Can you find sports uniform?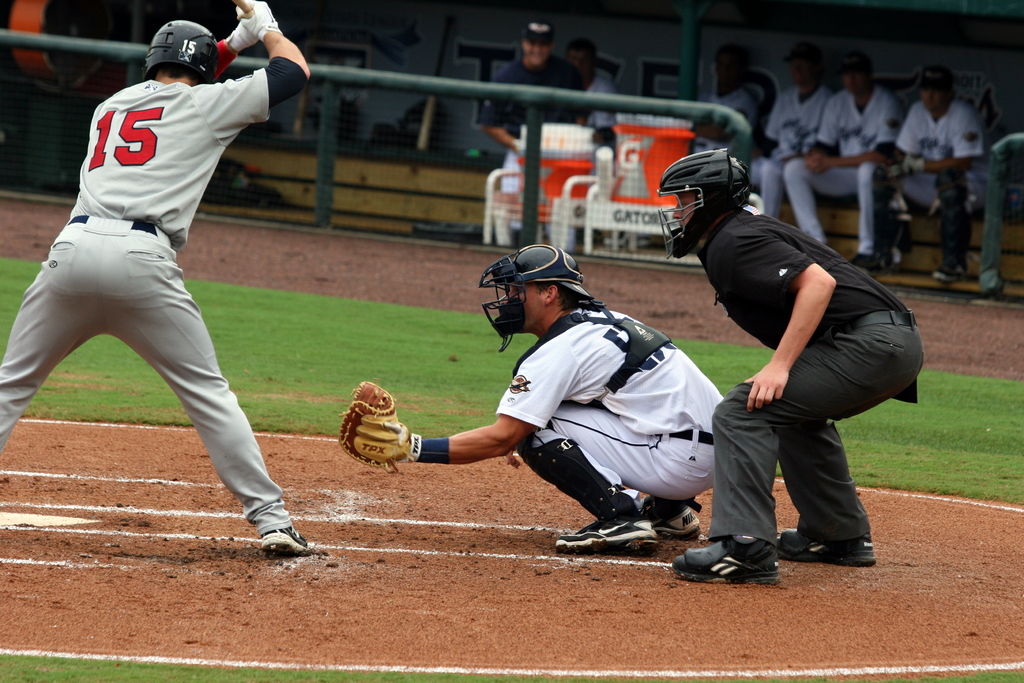
Yes, bounding box: {"x1": 470, "y1": 22, "x2": 582, "y2": 192}.
